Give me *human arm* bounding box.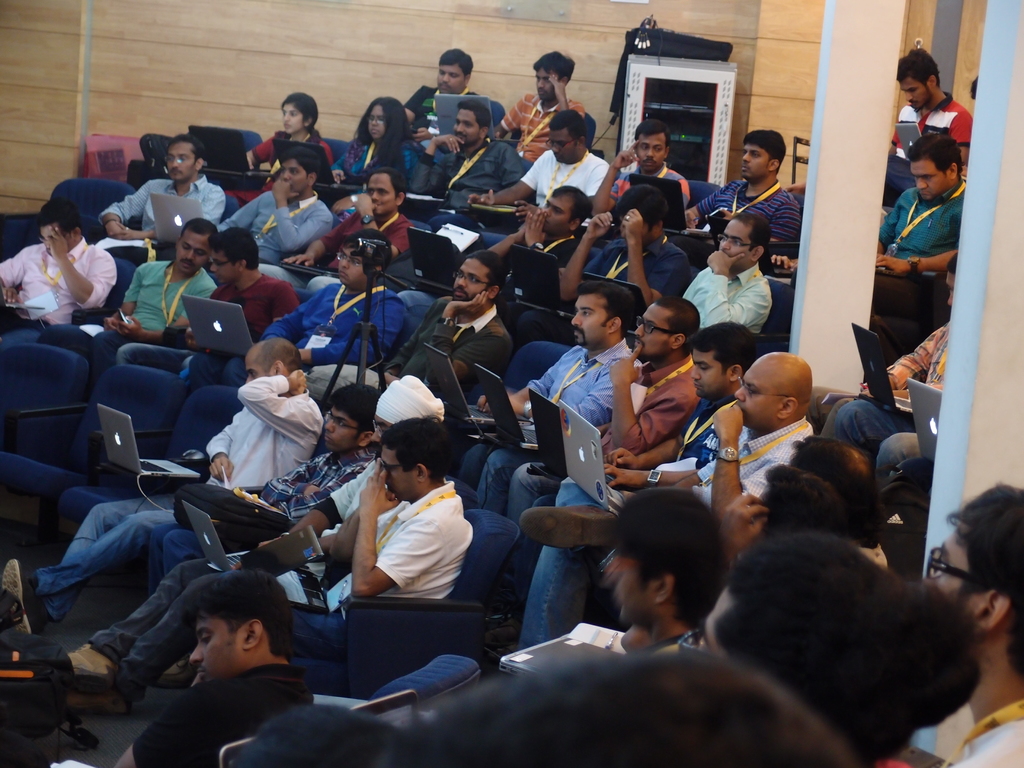
<bbox>767, 204, 801, 241</bbox>.
